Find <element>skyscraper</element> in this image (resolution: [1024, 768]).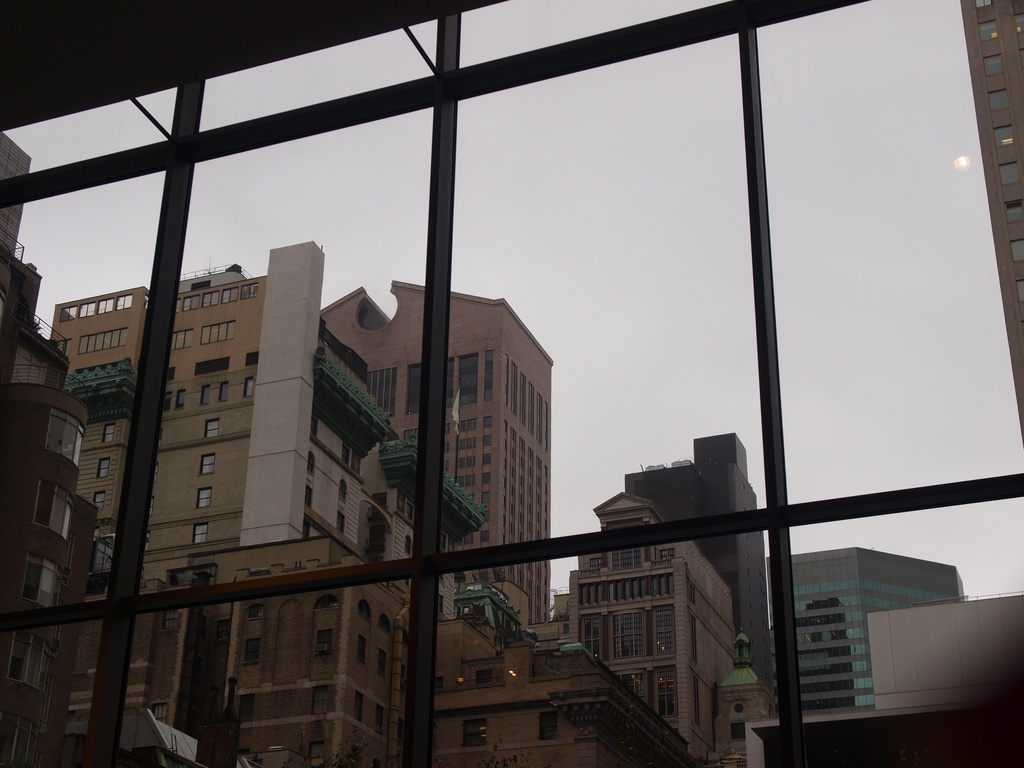
select_region(347, 232, 575, 638).
